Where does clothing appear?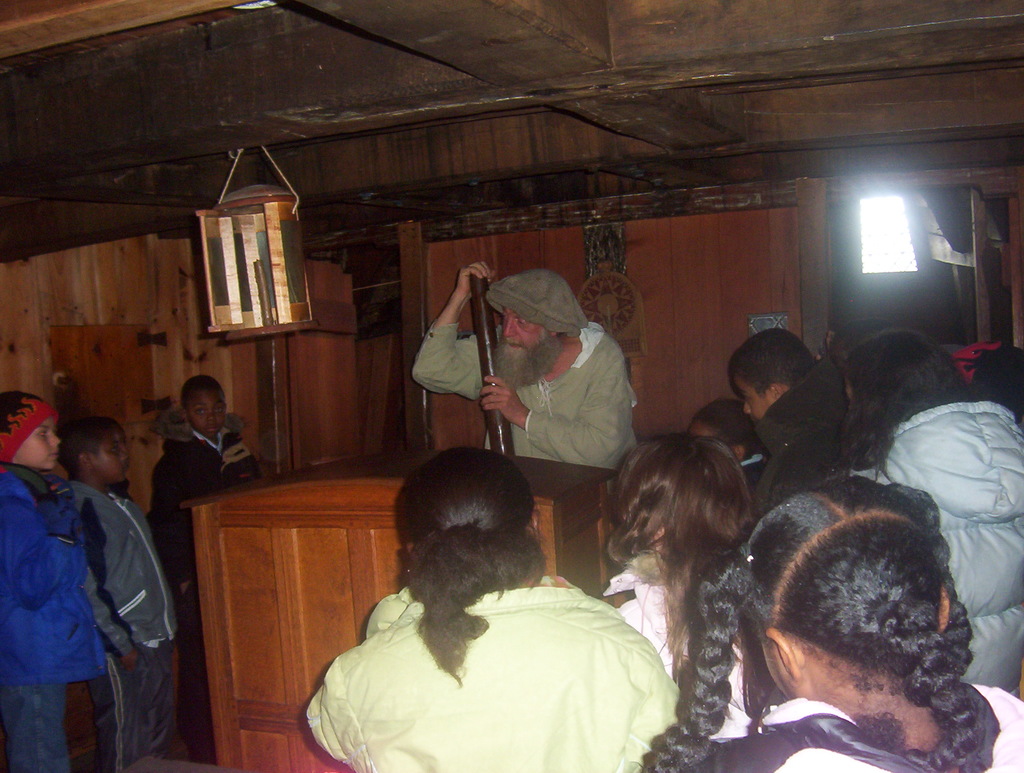
Appears at x1=733 y1=671 x2=1023 y2=765.
